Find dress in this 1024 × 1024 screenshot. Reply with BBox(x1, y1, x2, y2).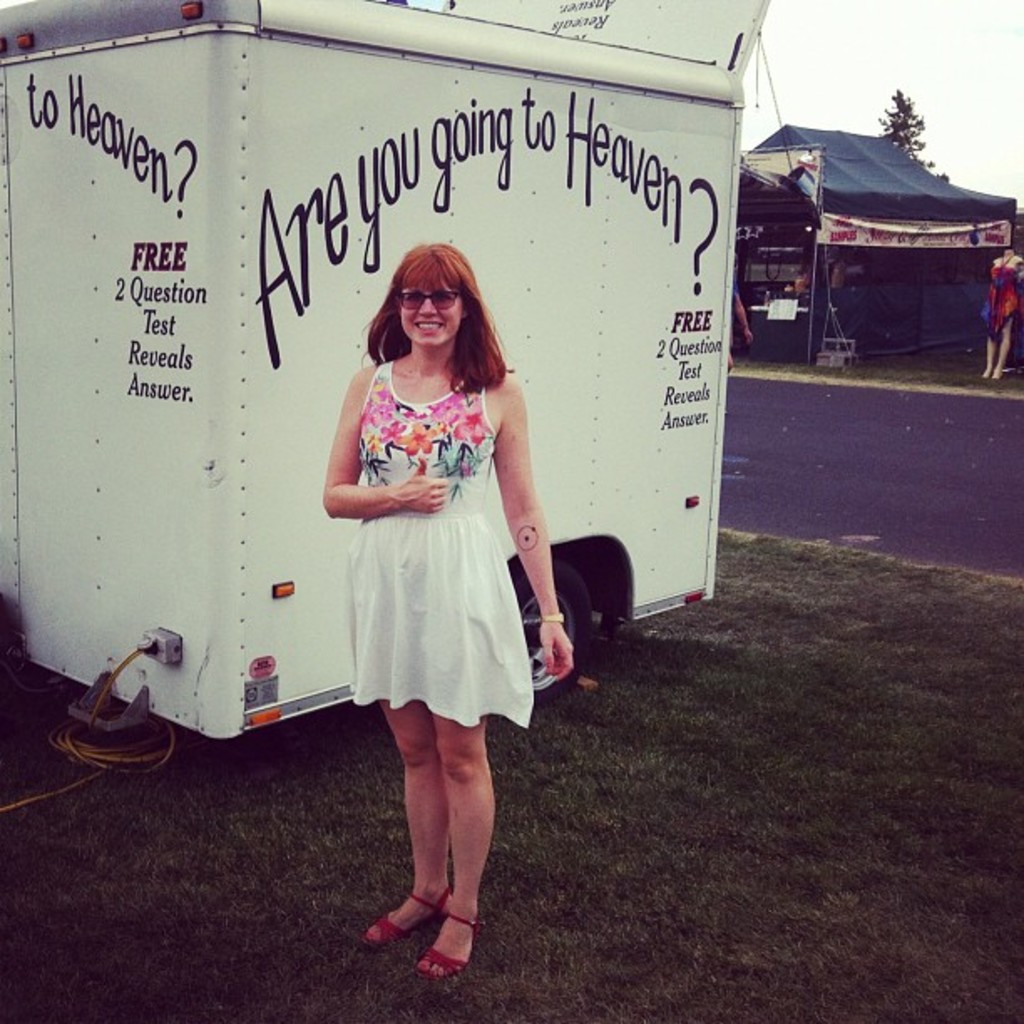
BBox(308, 353, 532, 716).
